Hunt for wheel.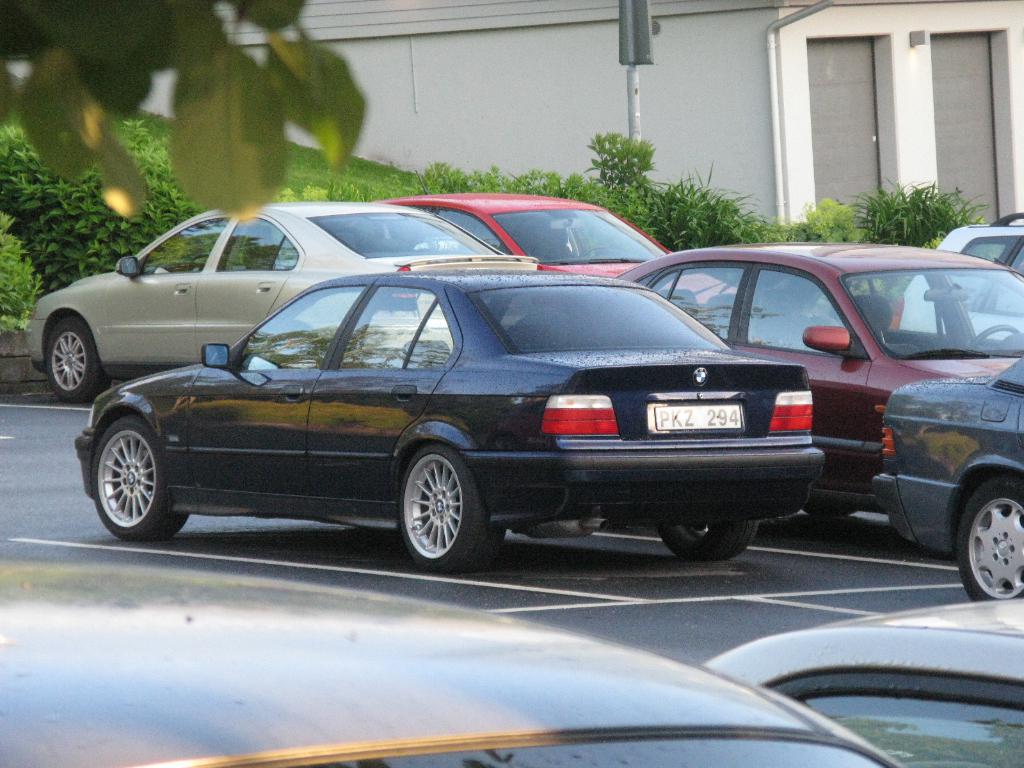
Hunted down at 401 440 510 574.
